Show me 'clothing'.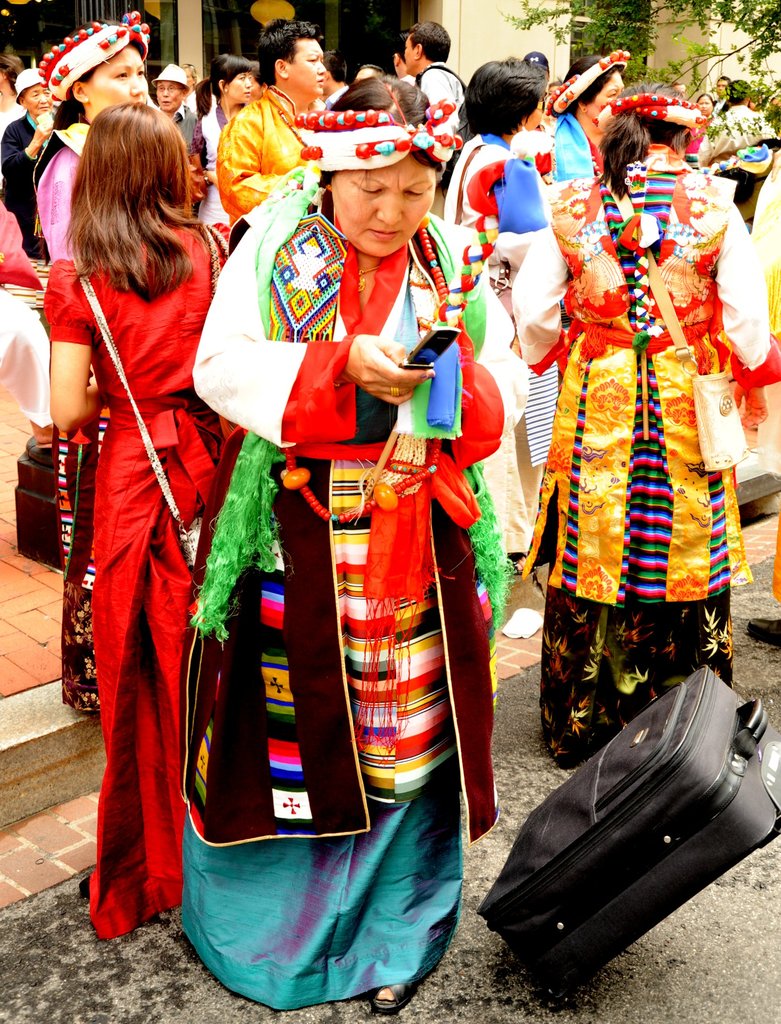
'clothing' is here: <region>13, 120, 90, 258</region>.
